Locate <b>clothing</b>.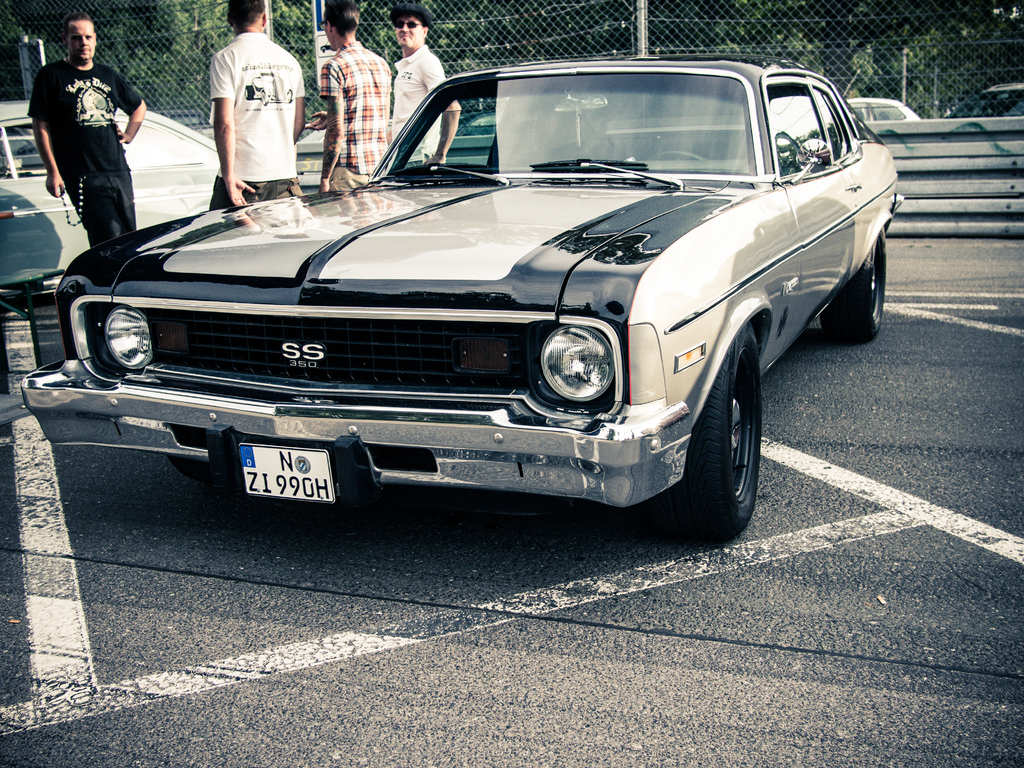
Bounding box: BBox(323, 42, 390, 191).
